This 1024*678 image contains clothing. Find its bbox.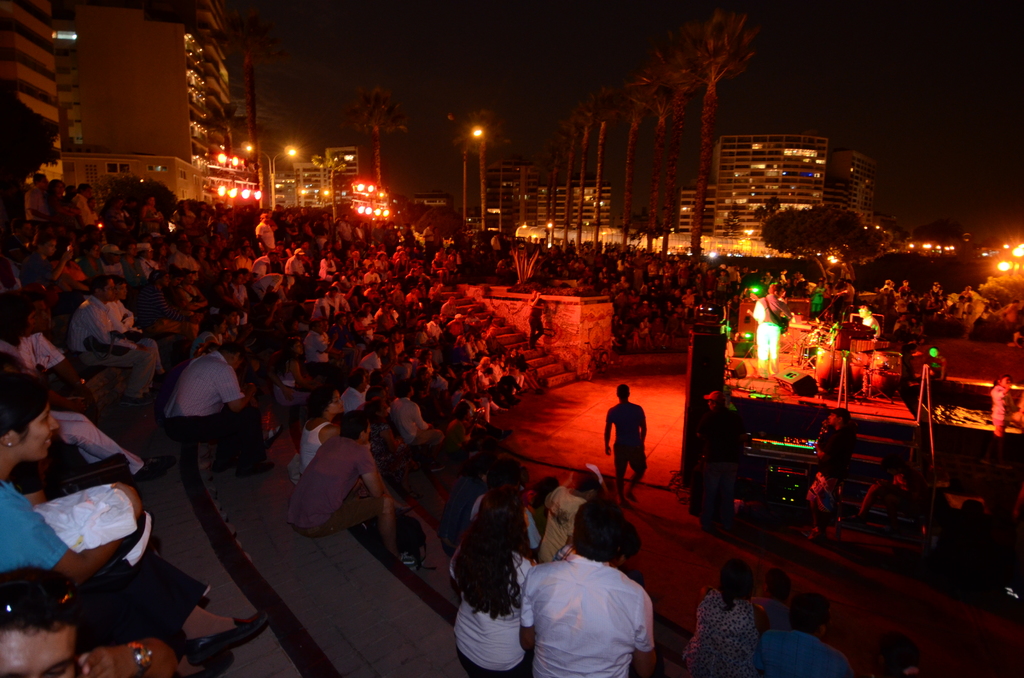
<box>177,251,200,275</box>.
